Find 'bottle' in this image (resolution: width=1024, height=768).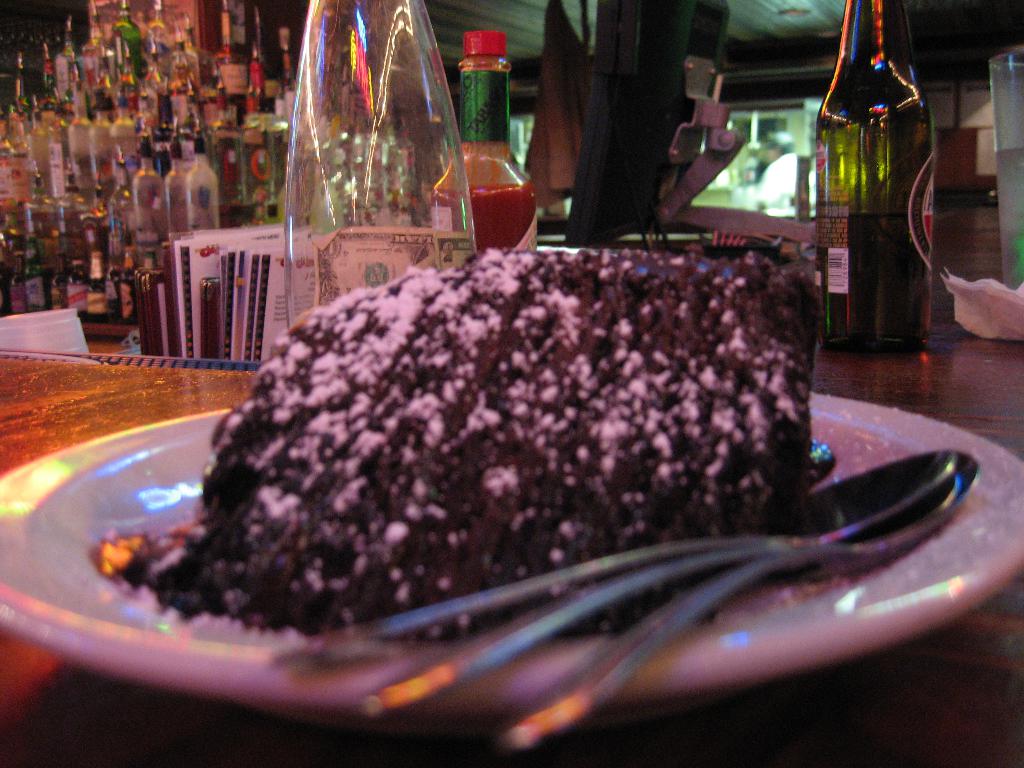
x1=426, y1=24, x2=543, y2=275.
